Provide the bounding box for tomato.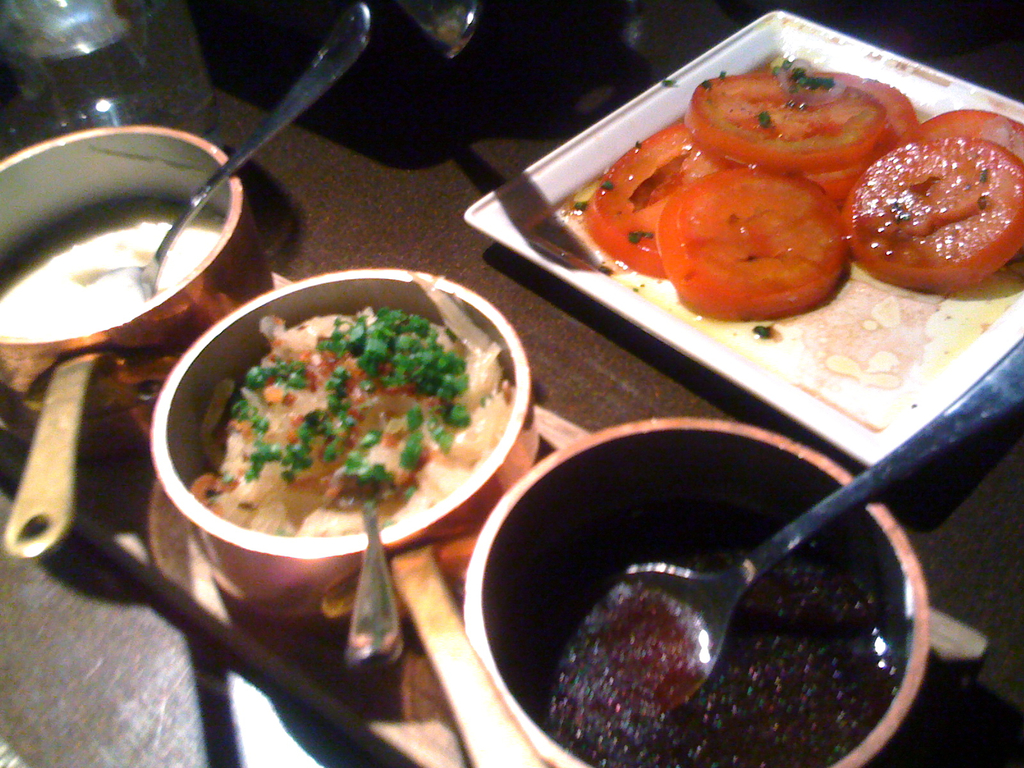
(922,108,1023,165).
